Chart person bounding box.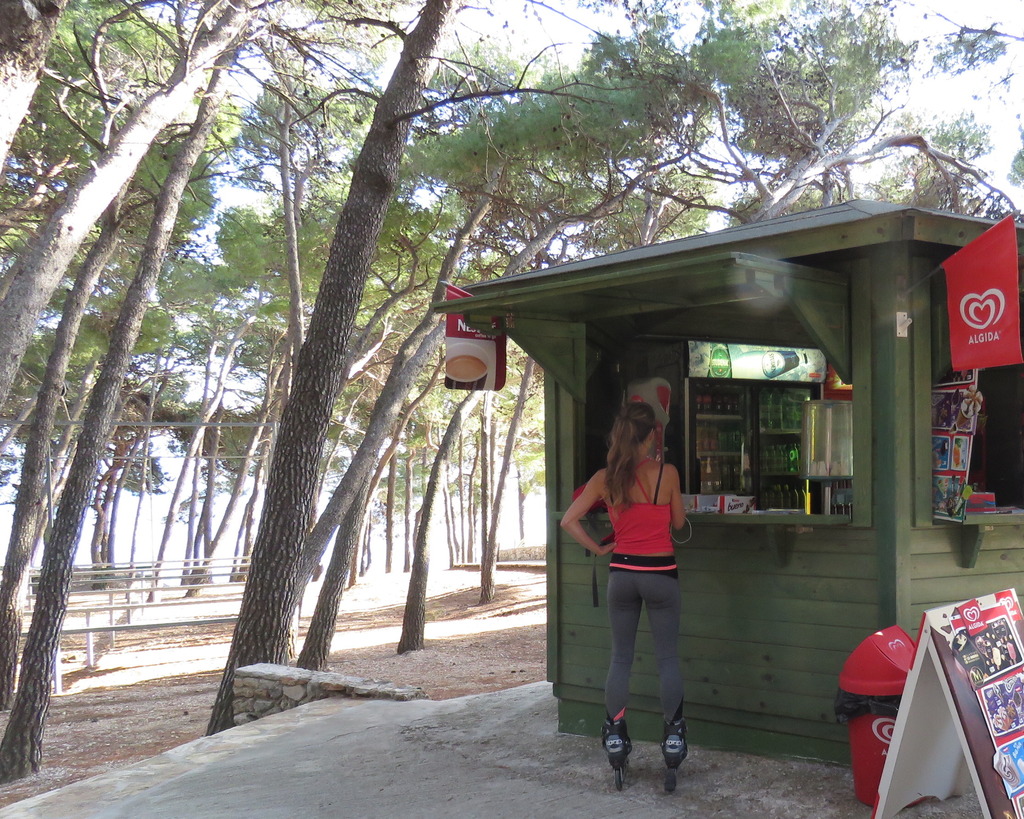
Charted: bbox=[581, 382, 702, 767].
